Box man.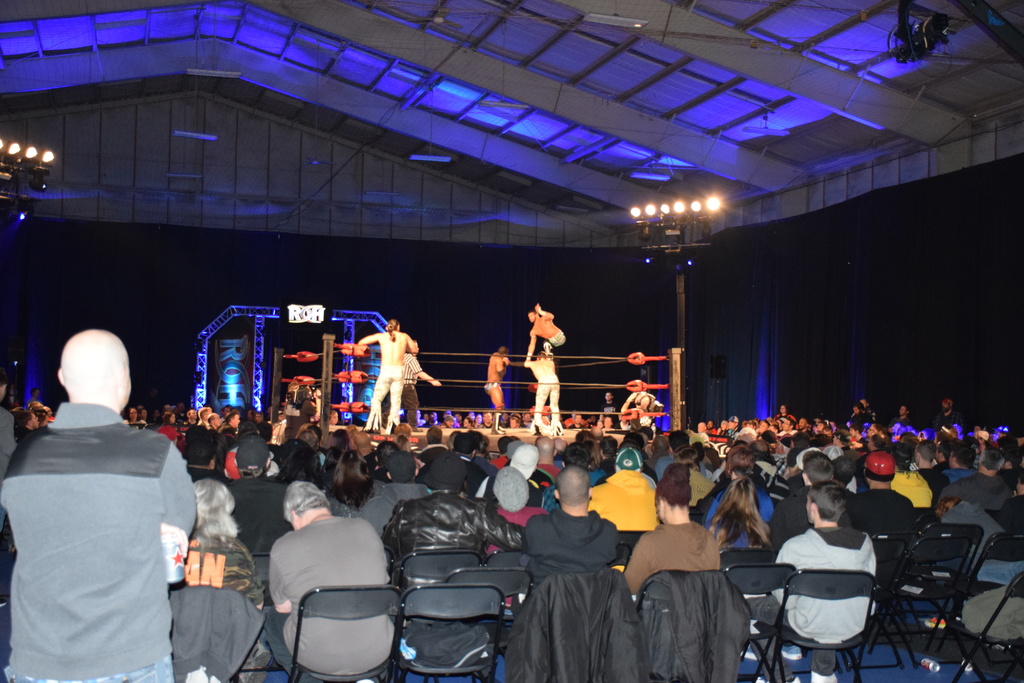
rect(527, 299, 564, 359).
